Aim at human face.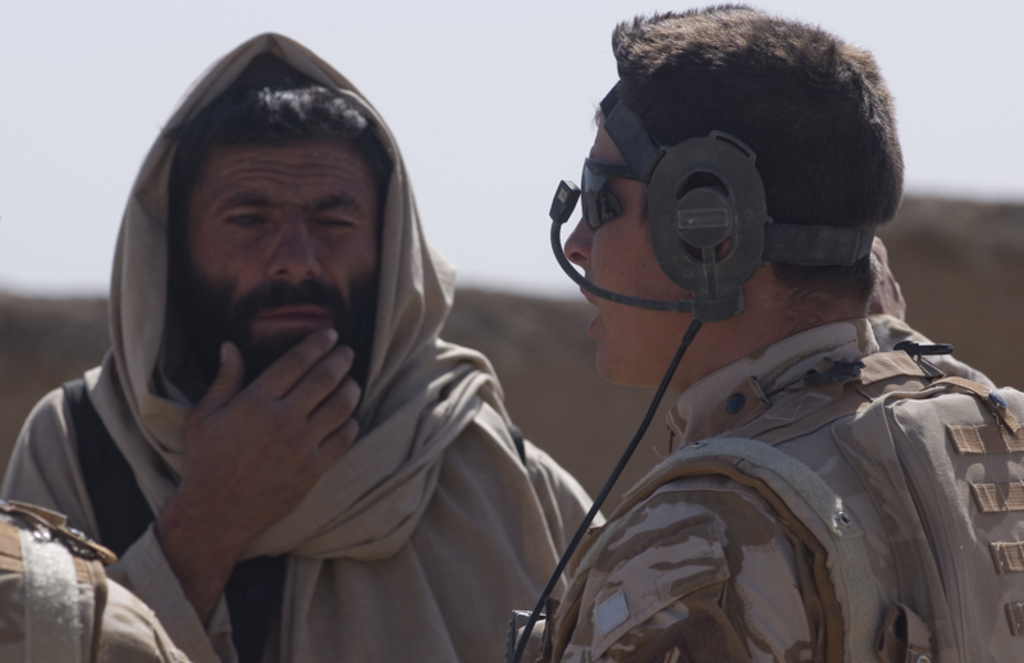
Aimed at bbox=(173, 129, 379, 394).
